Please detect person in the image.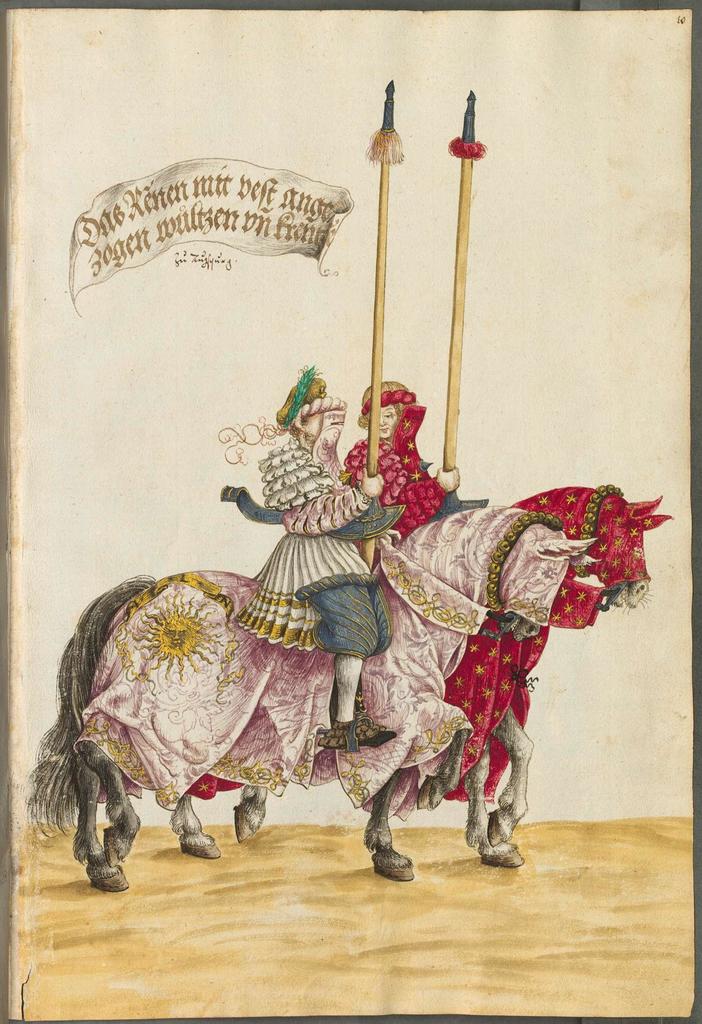
region(341, 375, 445, 536).
